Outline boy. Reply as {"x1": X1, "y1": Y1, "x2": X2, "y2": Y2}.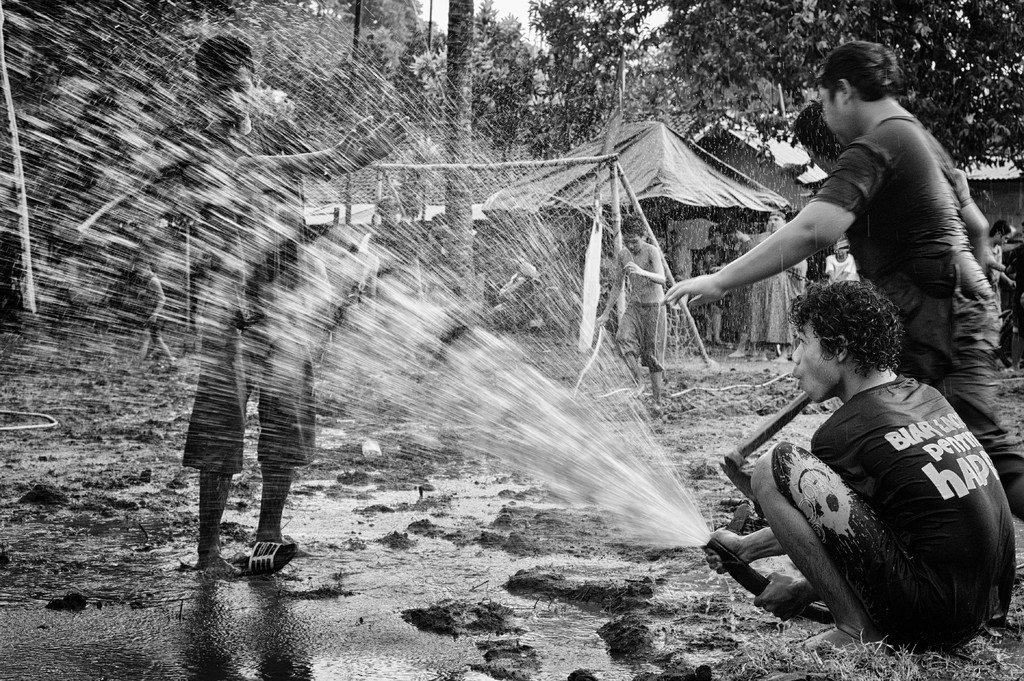
{"x1": 594, "y1": 213, "x2": 683, "y2": 406}.
